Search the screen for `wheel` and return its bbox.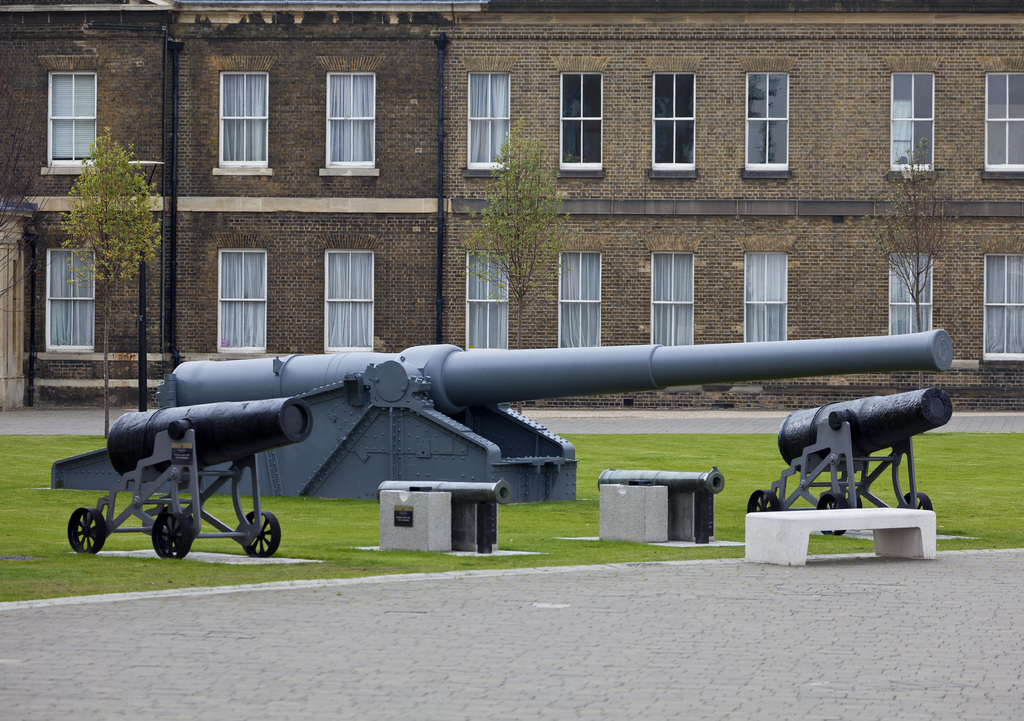
Found: l=904, t=489, r=932, b=515.
